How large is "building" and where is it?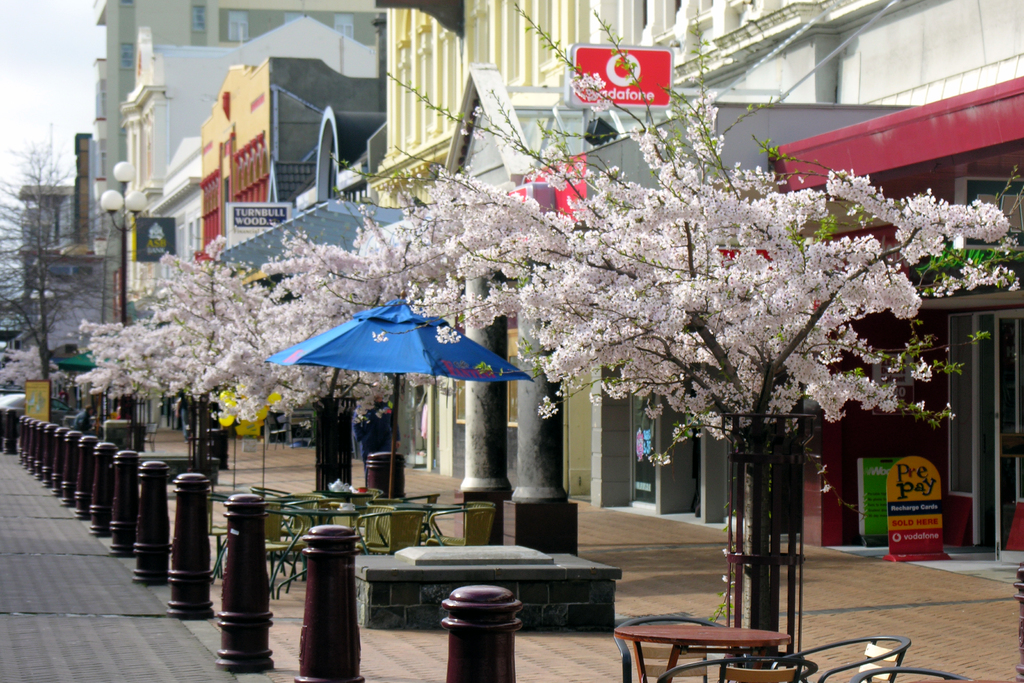
Bounding box: 21,0,1023,577.
